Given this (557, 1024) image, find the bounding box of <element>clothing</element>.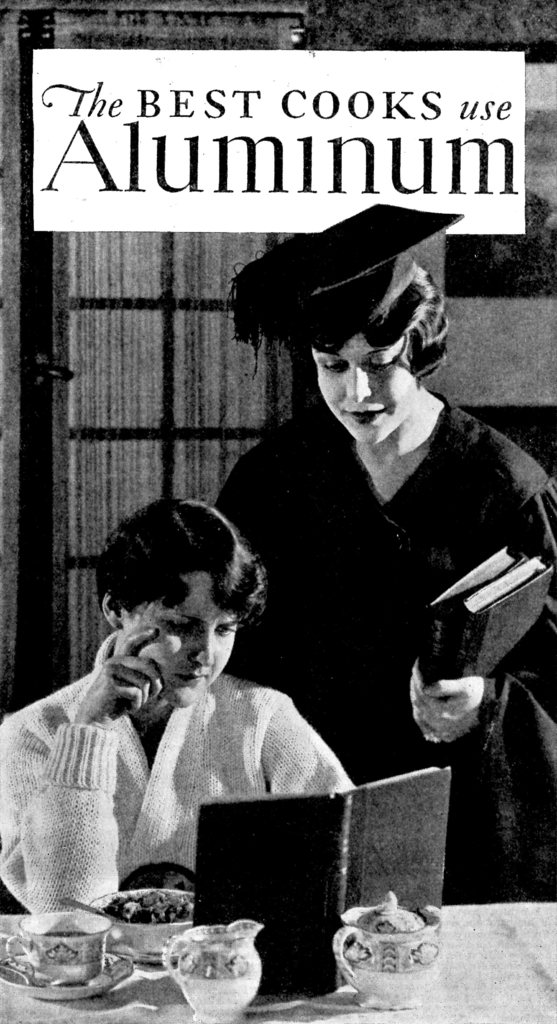
region(0, 653, 355, 931).
